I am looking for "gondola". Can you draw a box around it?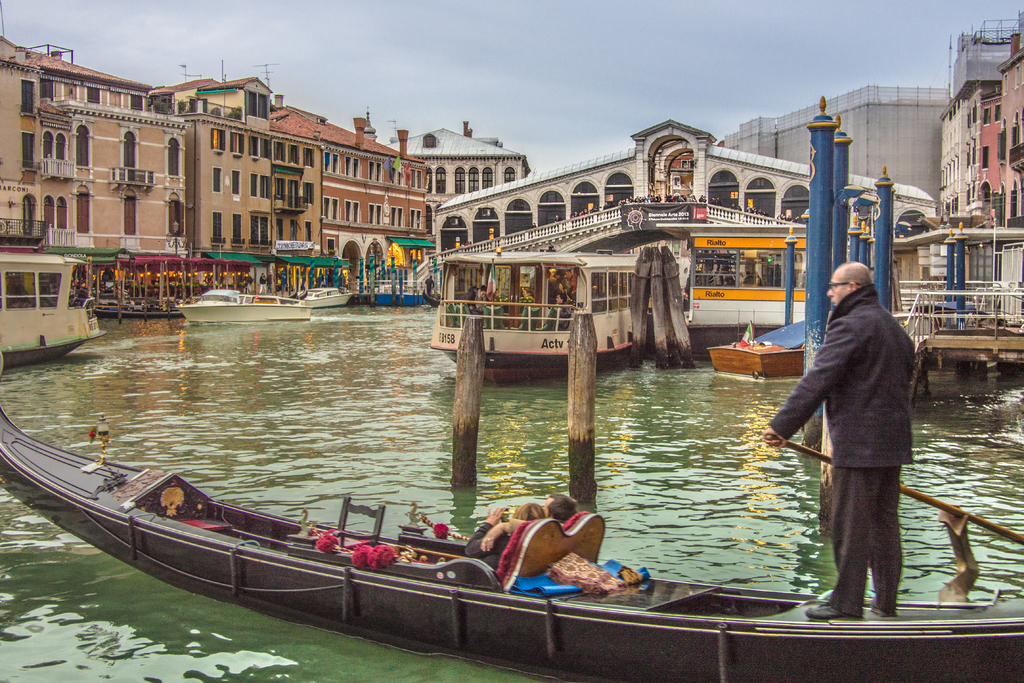
Sure, the bounding box is (left=0, top=347, right=1023, bottom=682).
